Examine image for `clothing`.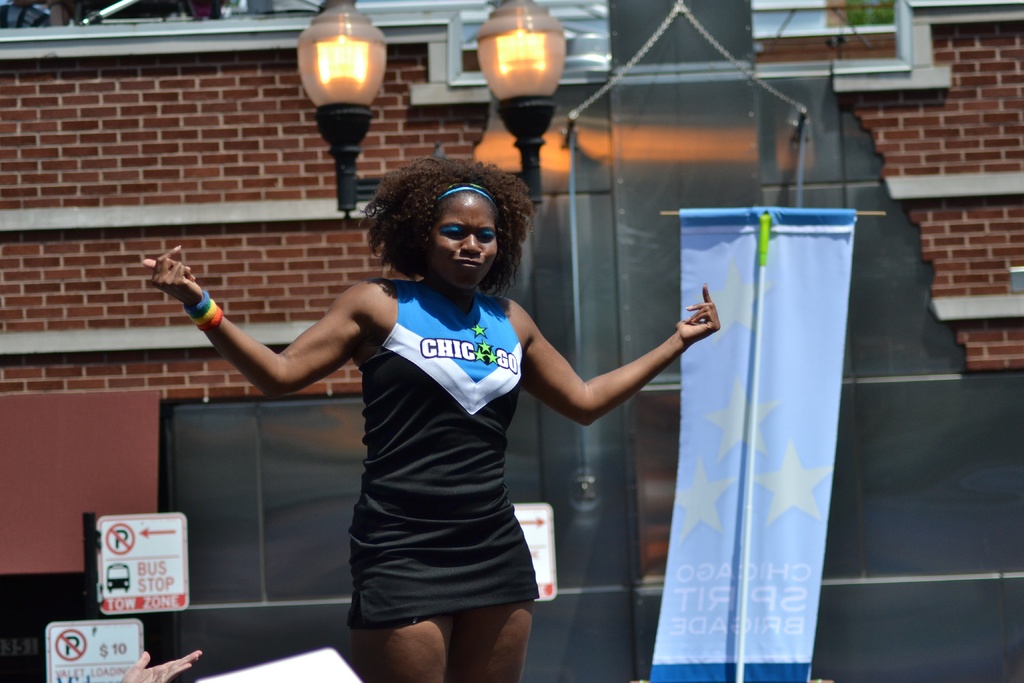
Examination result: region(346, 279, 536, 629).
